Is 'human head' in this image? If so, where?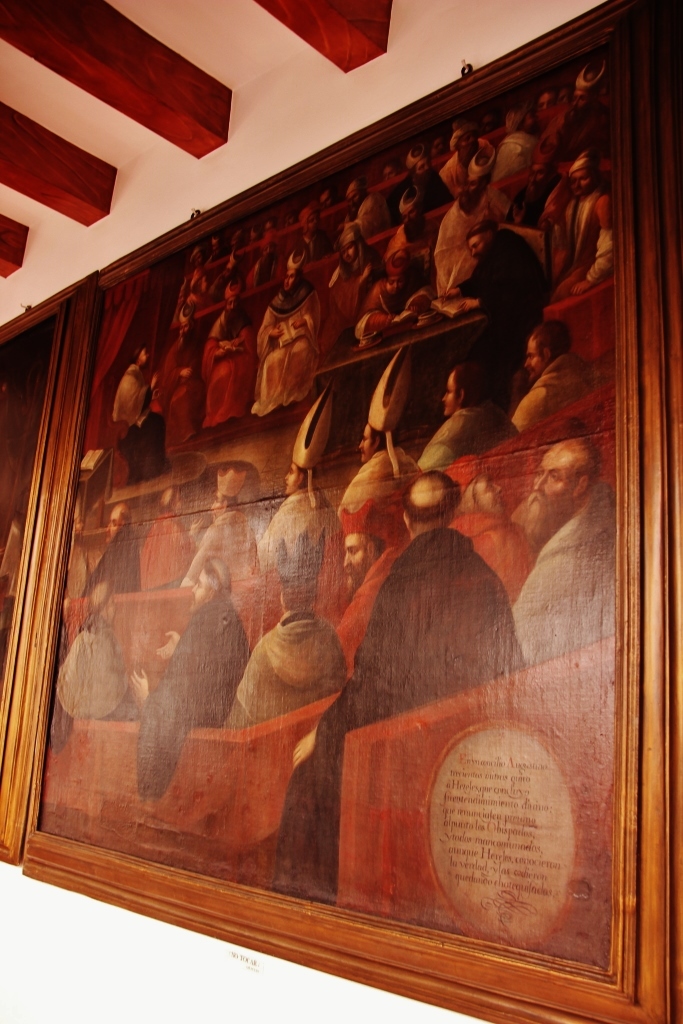
Yes, at 159 492 182 517.
